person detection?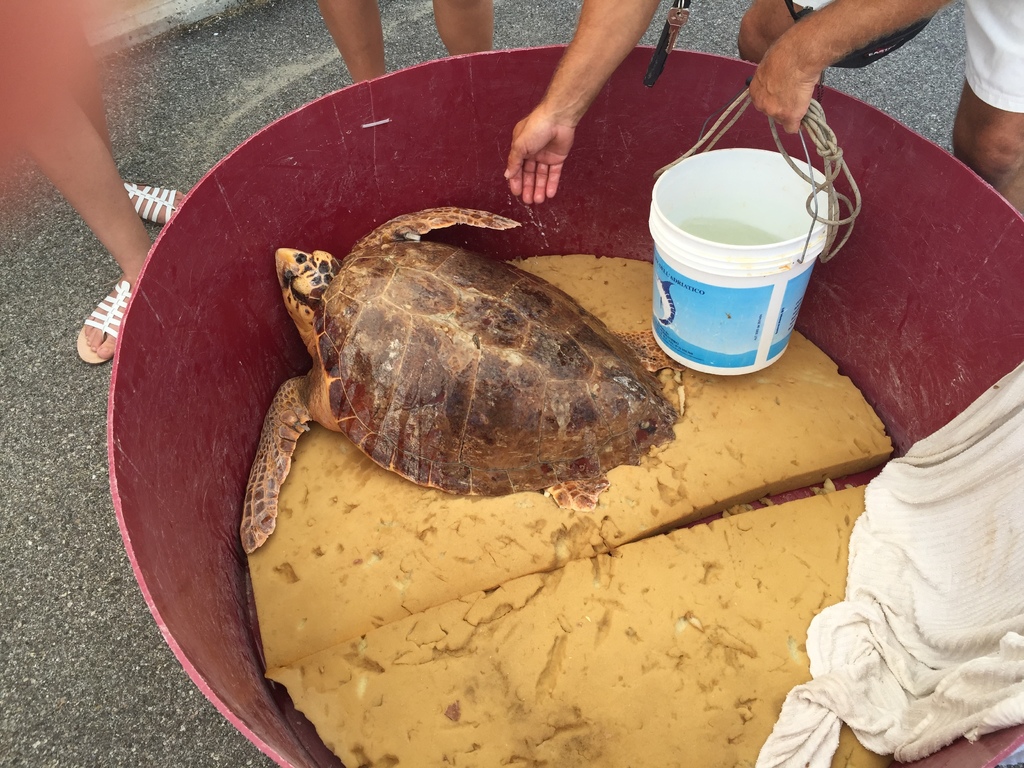
region(501, 0, 1023, 210)
